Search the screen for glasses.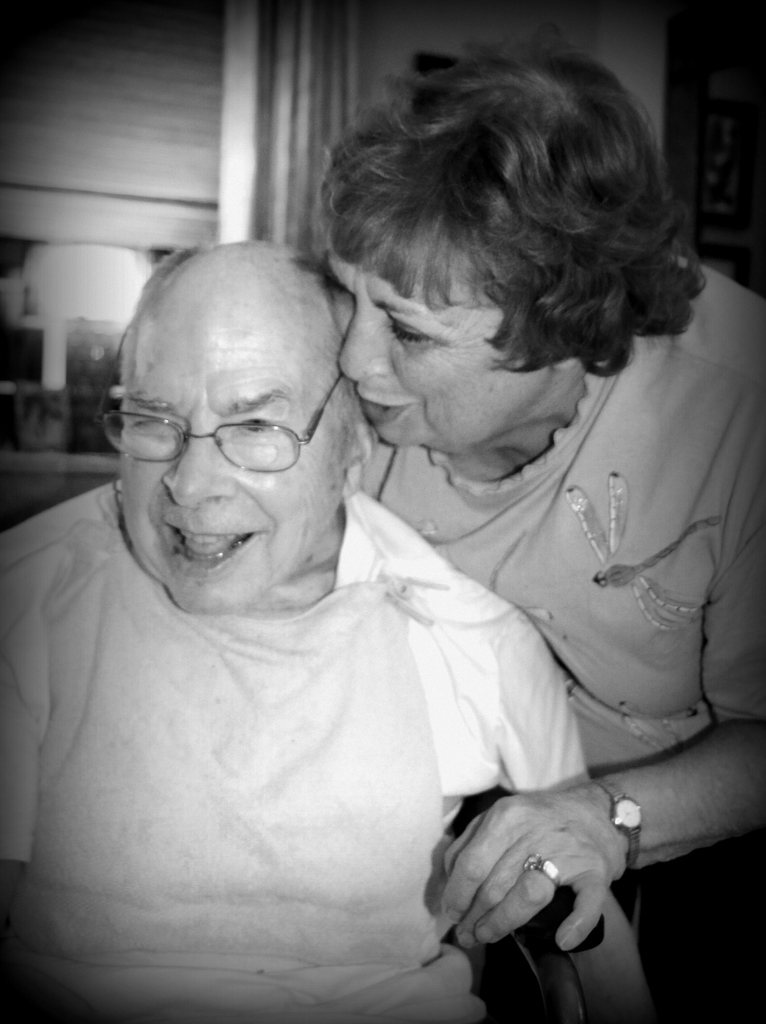
Found at {"left": 113, "top": 387, "right": 347, "bottom": 474}.
